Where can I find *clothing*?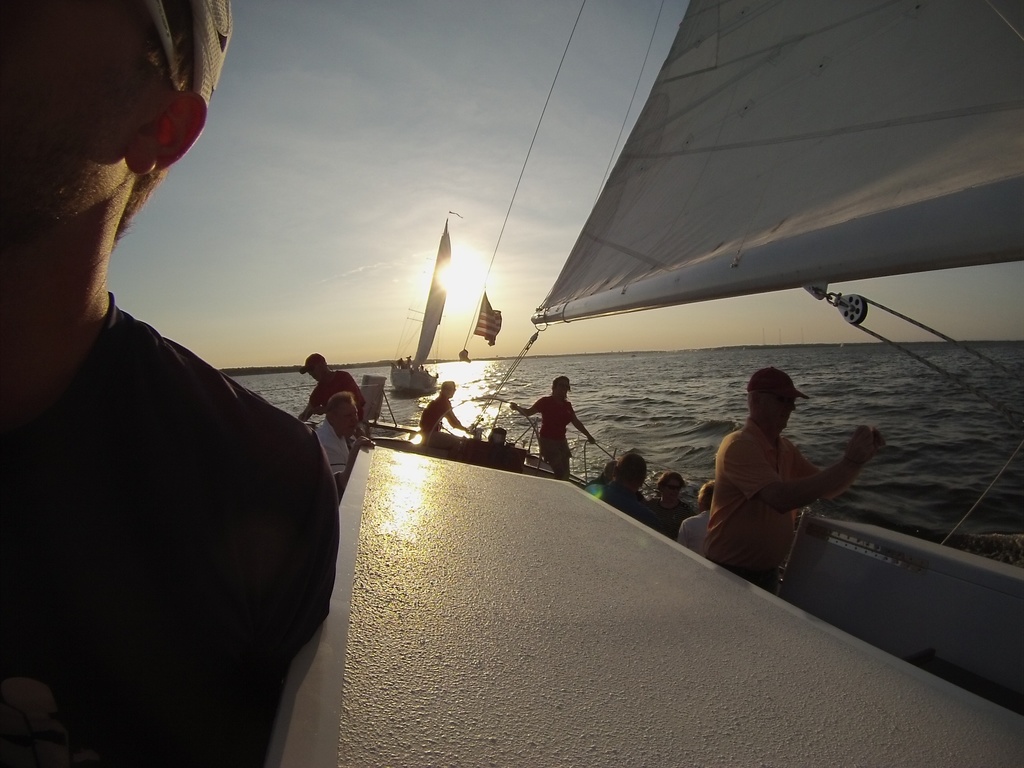
You can find it at <bbox>598, 477, 646, 517</bbox>.
